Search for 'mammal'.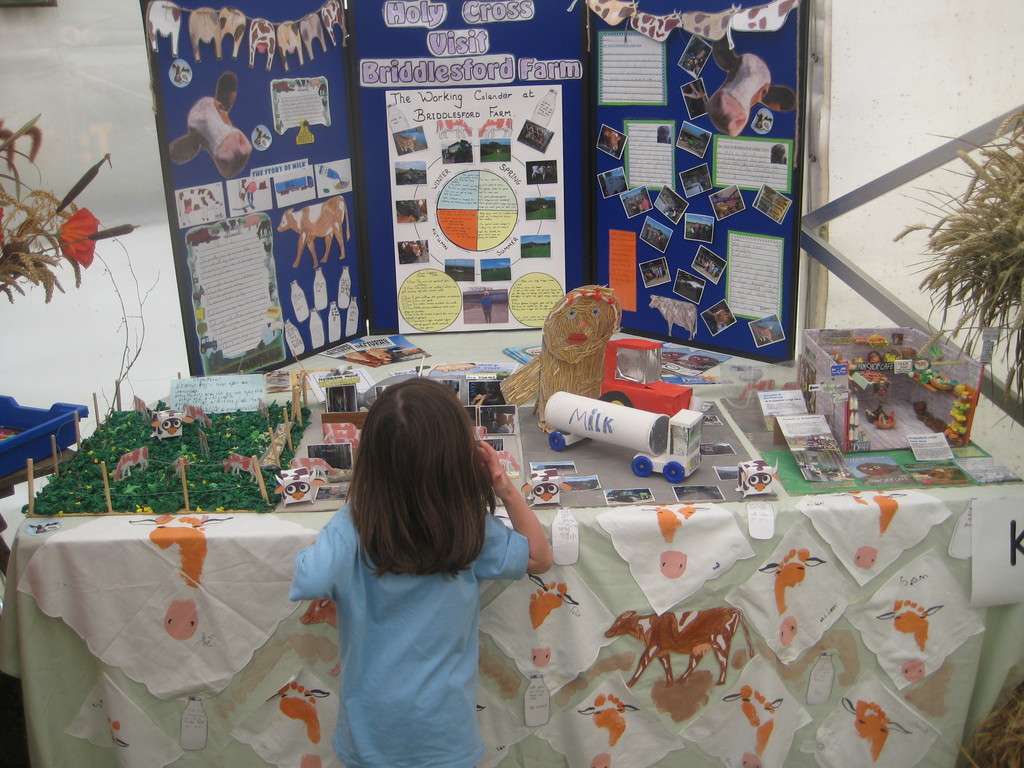
Found at 276 197 351 271.
